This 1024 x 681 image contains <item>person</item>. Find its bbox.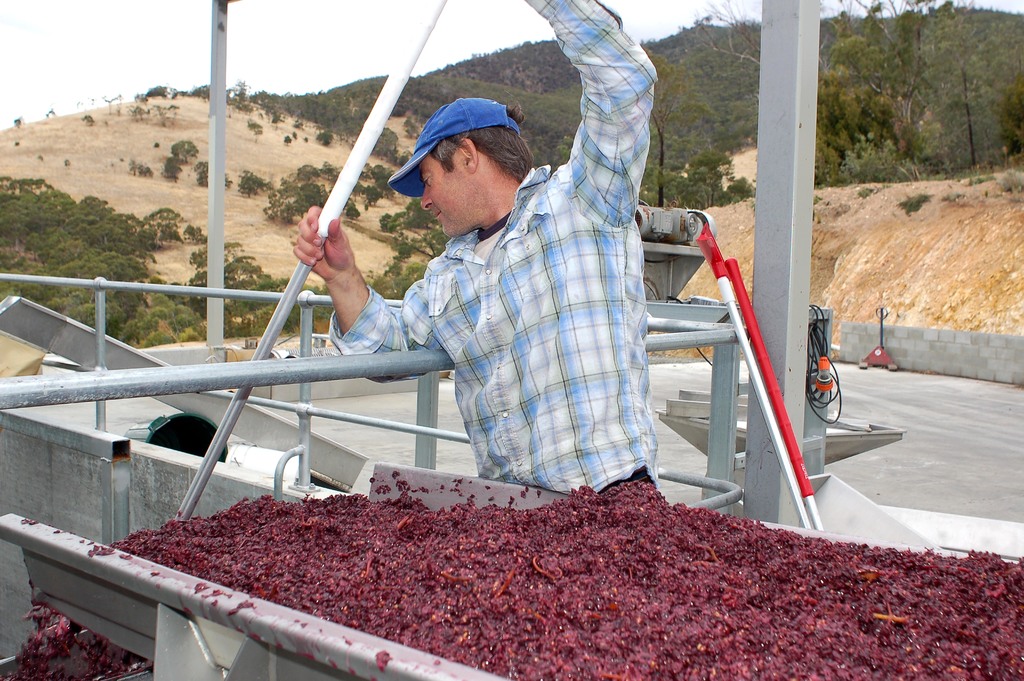
x1=294 y1=0 x2=664 y2=499.
